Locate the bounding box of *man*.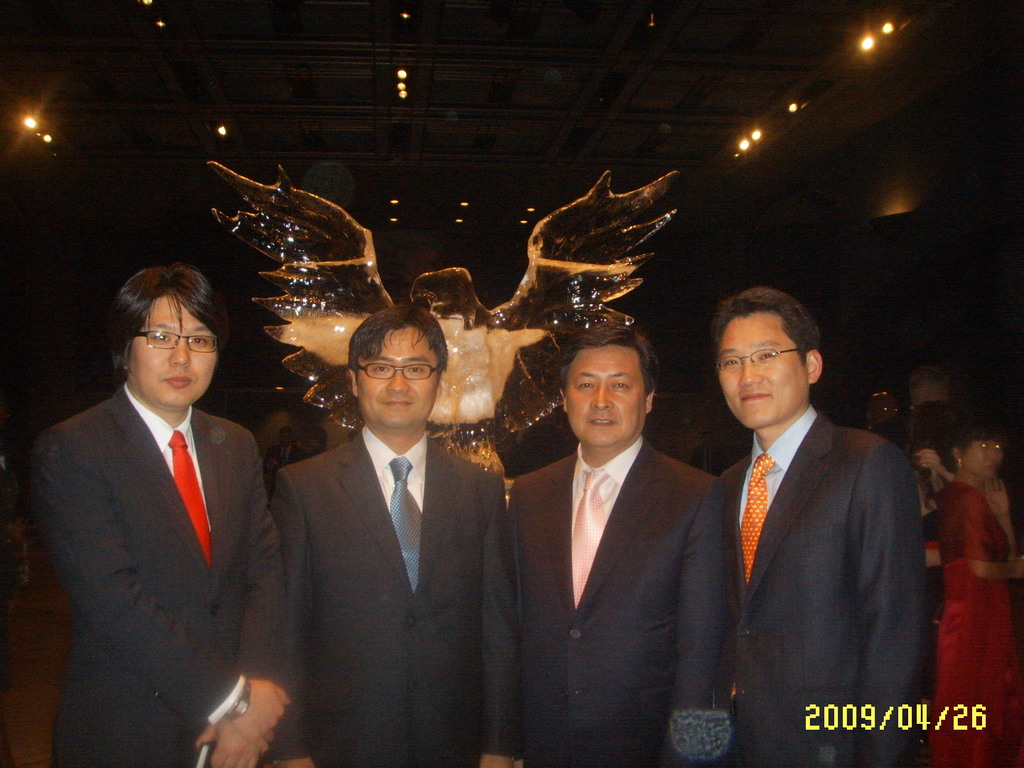
Bounding box: <region>664, 276, 935, 767</region>.
